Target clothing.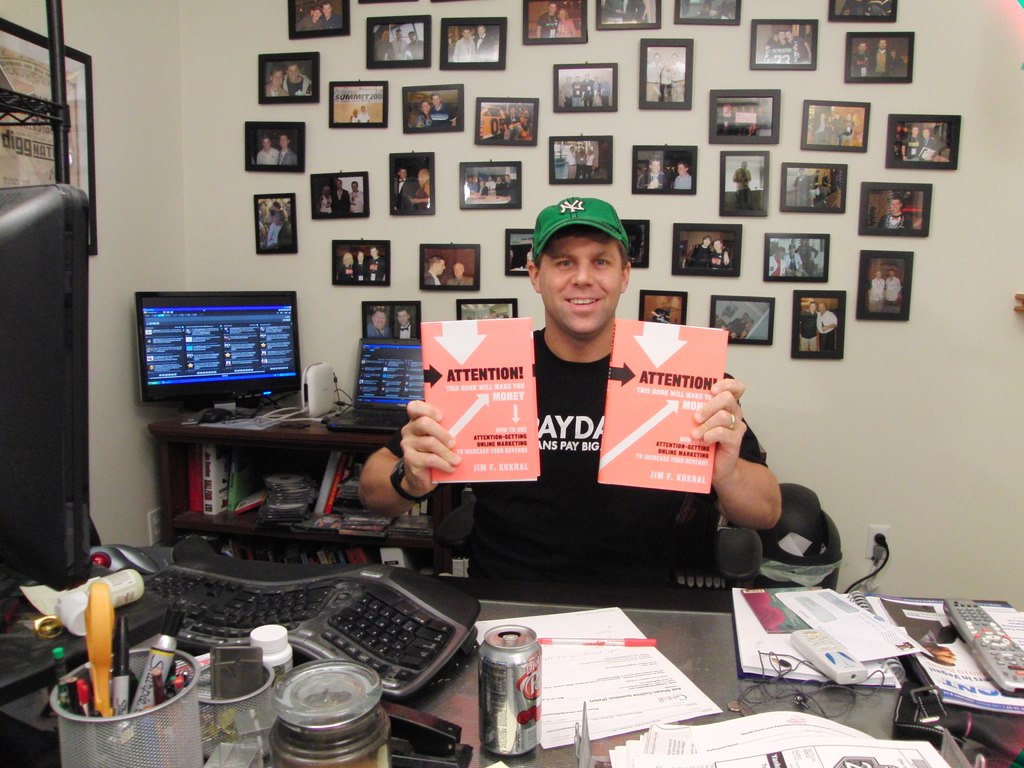
Target region: l=280, t=147, r=300, b=166.
